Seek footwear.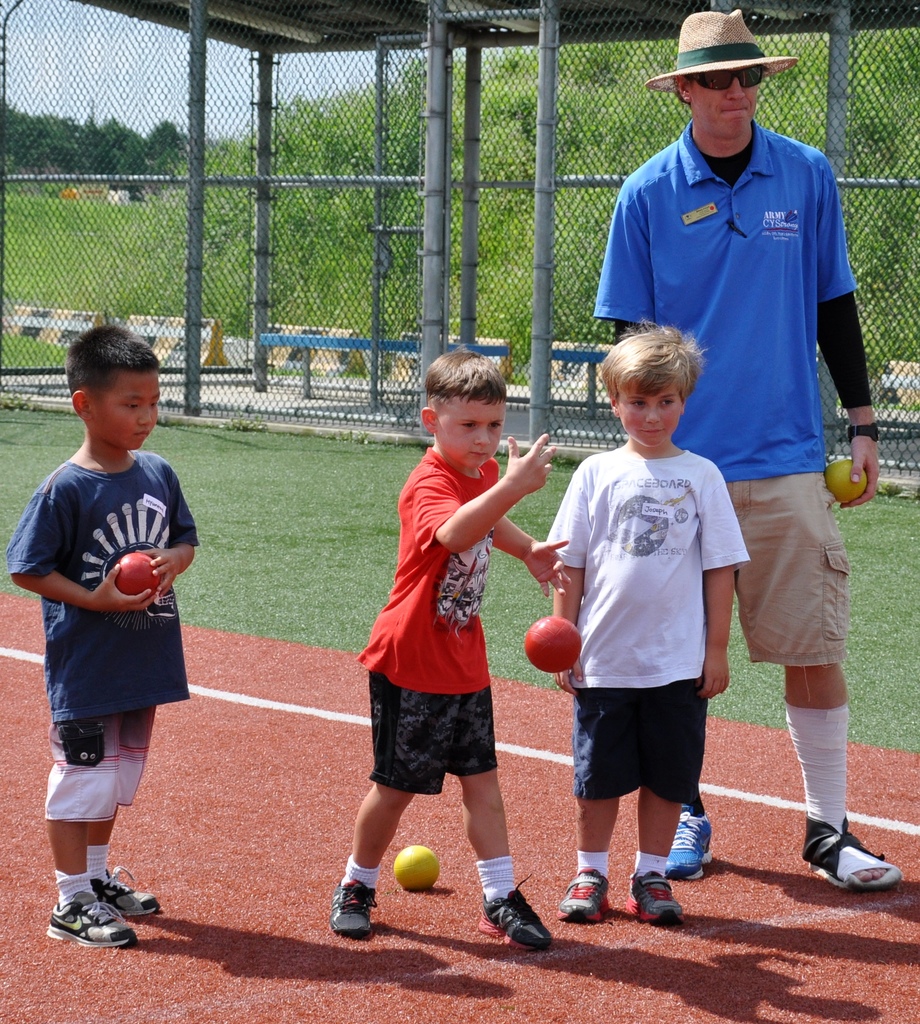
crop(321, 868, 375, 932).
